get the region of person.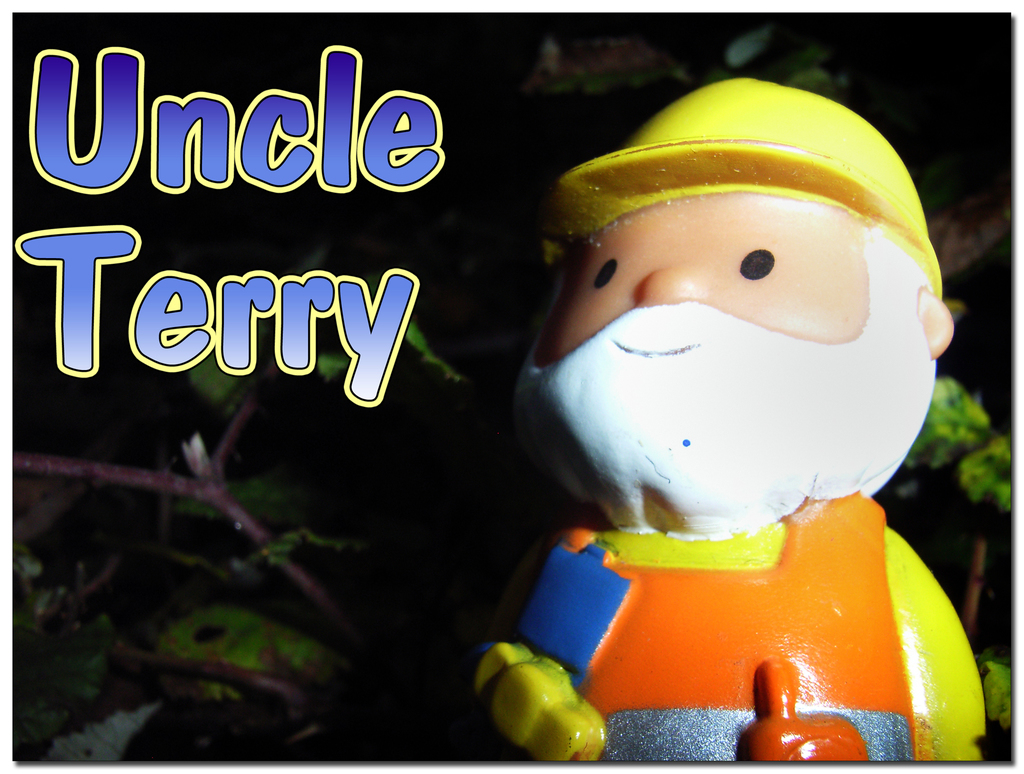
bbox=(300, 56, 959, 718).
